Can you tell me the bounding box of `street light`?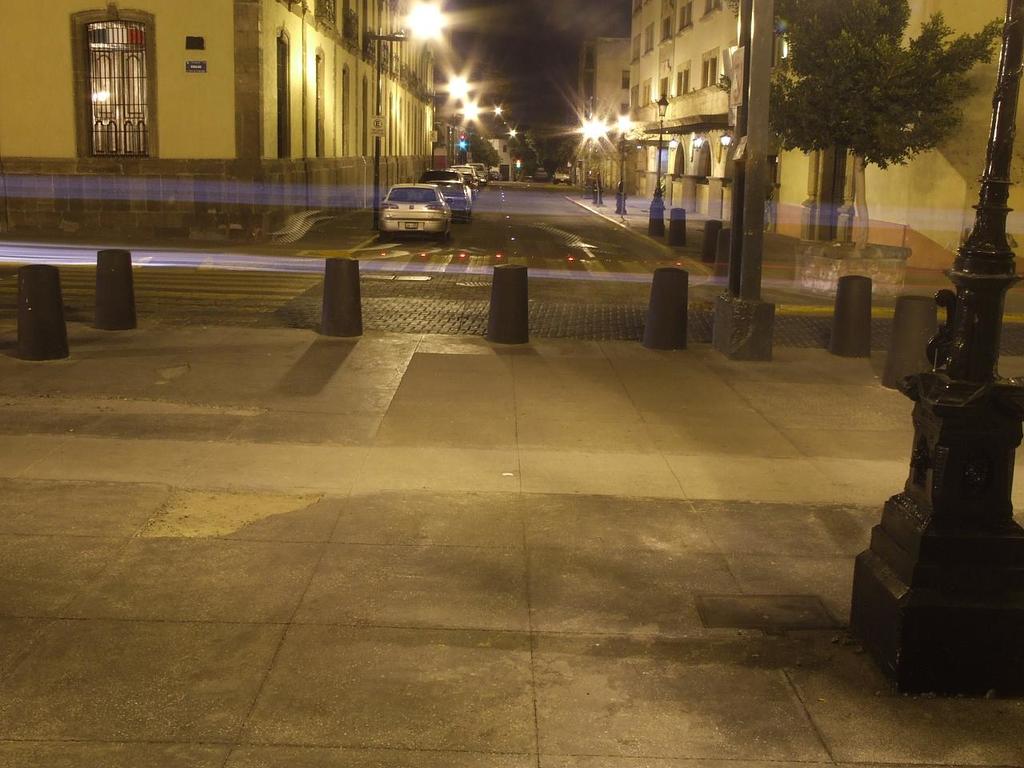
[369, 0, 447, 222].
